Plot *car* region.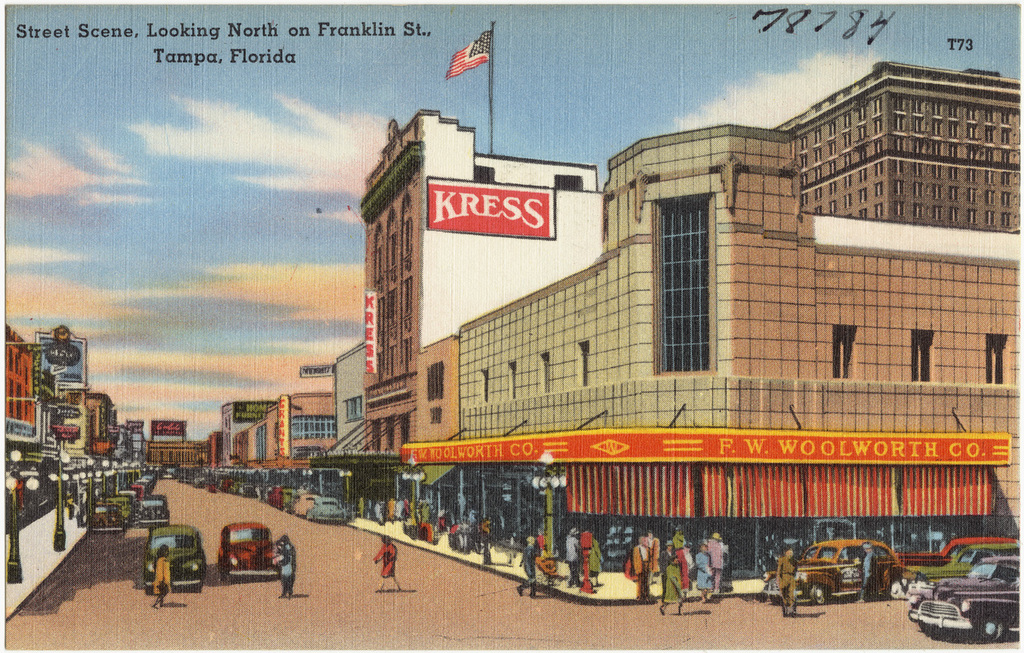
Plotted at l=898, t=563, r=1023, b=642.
